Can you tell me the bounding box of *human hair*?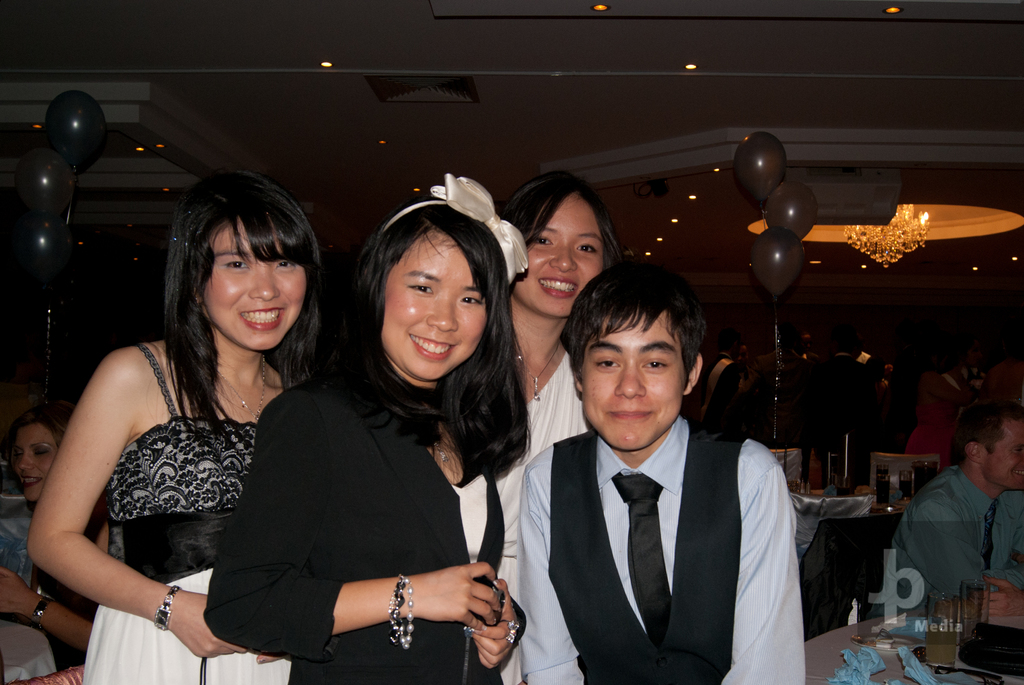
detection(947, 396, 1023, 468).
